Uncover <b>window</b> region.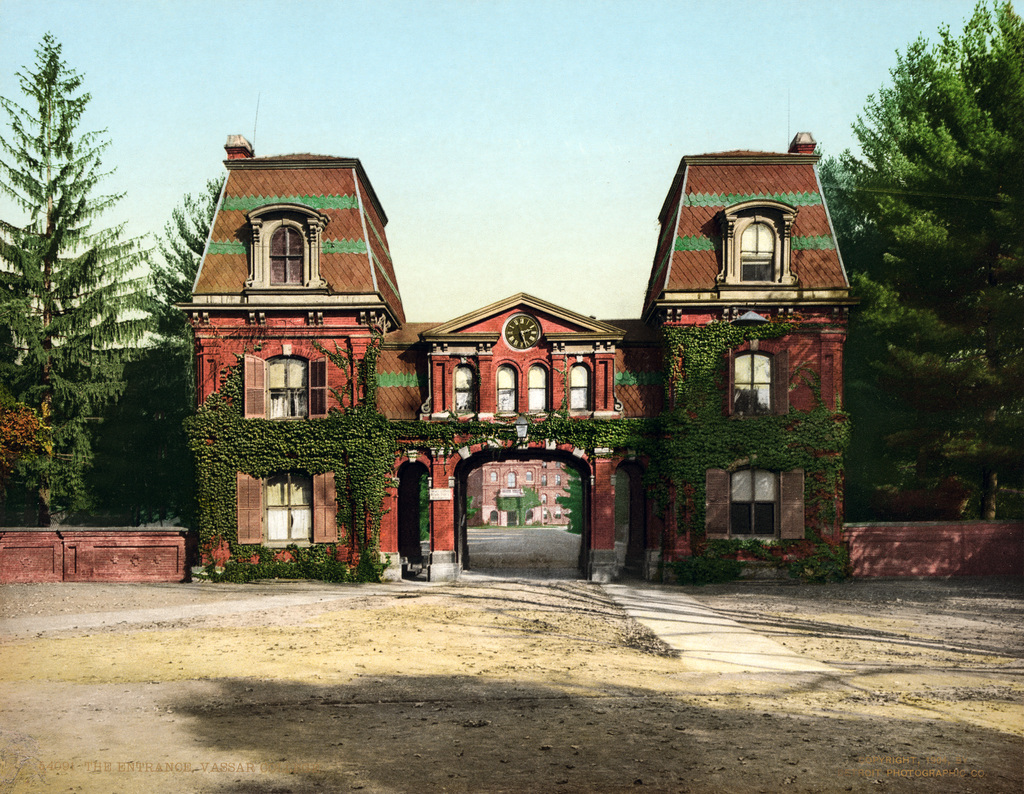
Uncovered: crop(498, 360, 520, 413).
